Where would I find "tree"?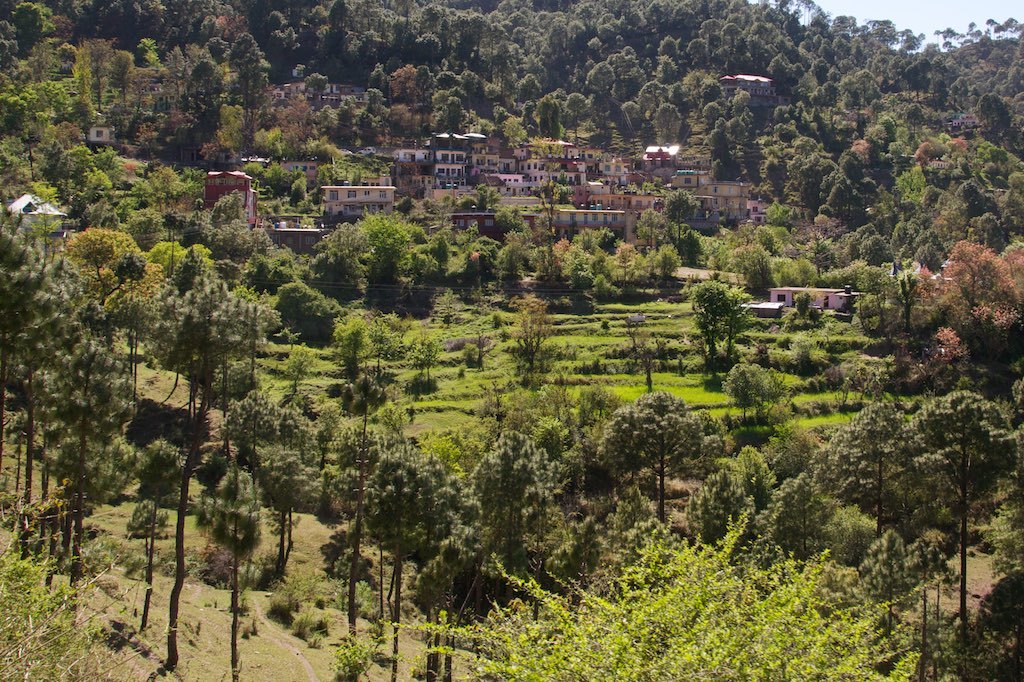
At detection(373, 398, 412, 441).
